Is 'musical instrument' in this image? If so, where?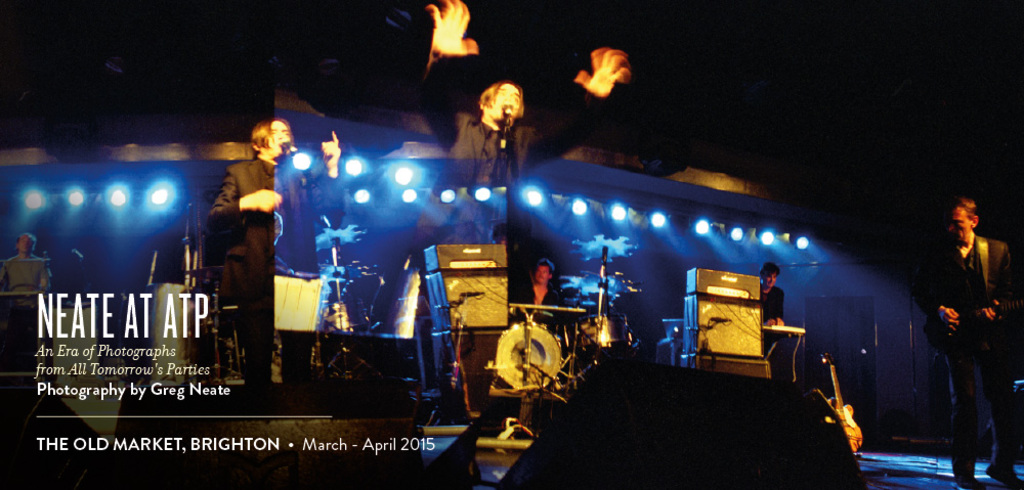
Yes, at [311, 293, 376, 339].
